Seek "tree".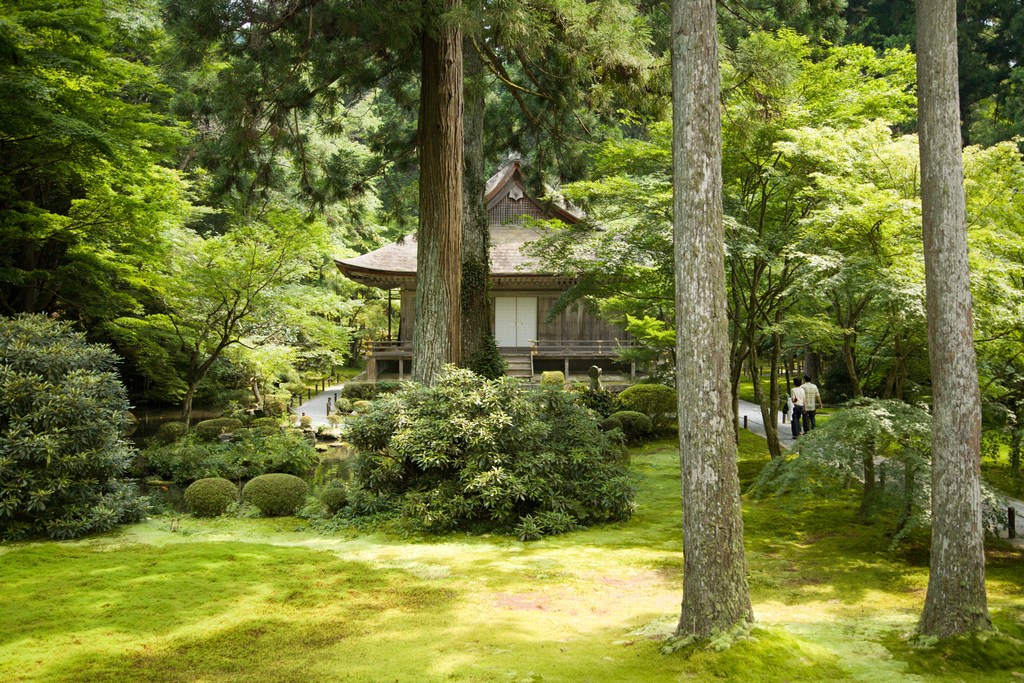
x1=952, y1=0, x2=1023, y2=548.
